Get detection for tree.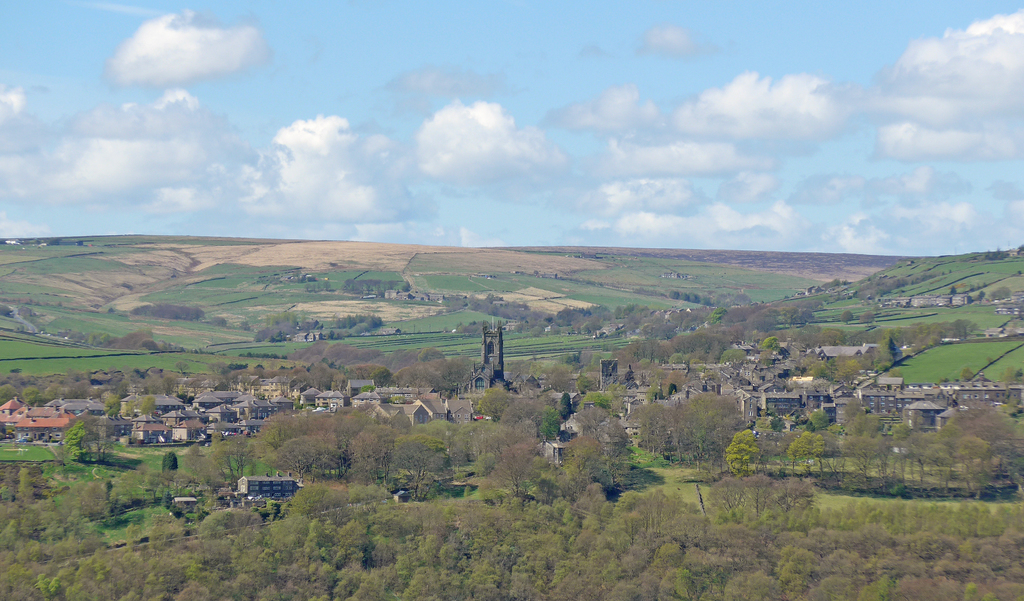
Detection: detection(204, 361, 229, 375).
